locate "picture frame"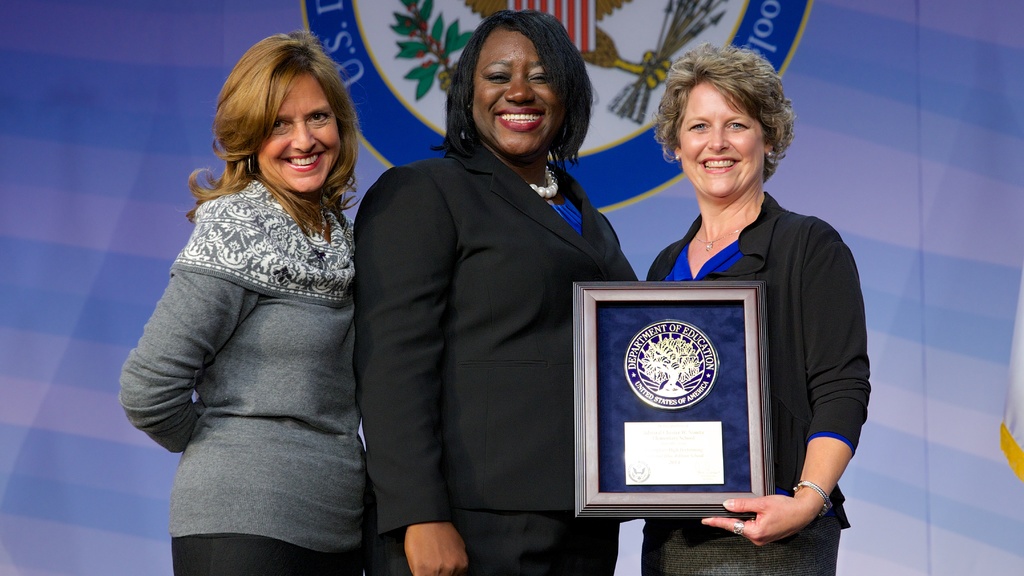
region(580, 272, 770, 528)
